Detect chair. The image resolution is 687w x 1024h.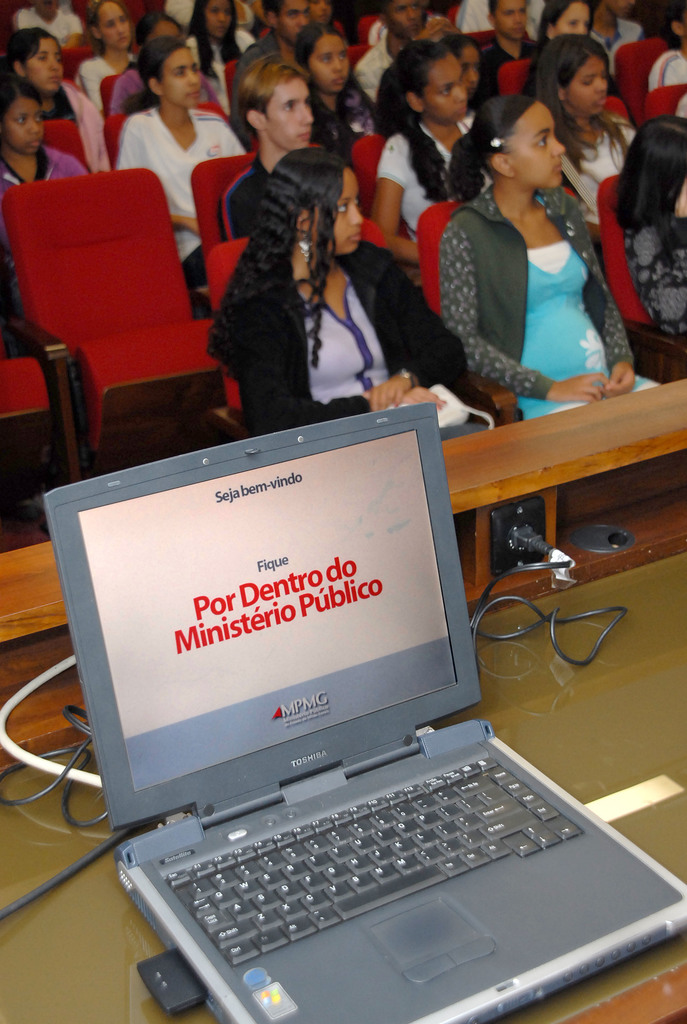
rect(98, 106, 234, 166).
